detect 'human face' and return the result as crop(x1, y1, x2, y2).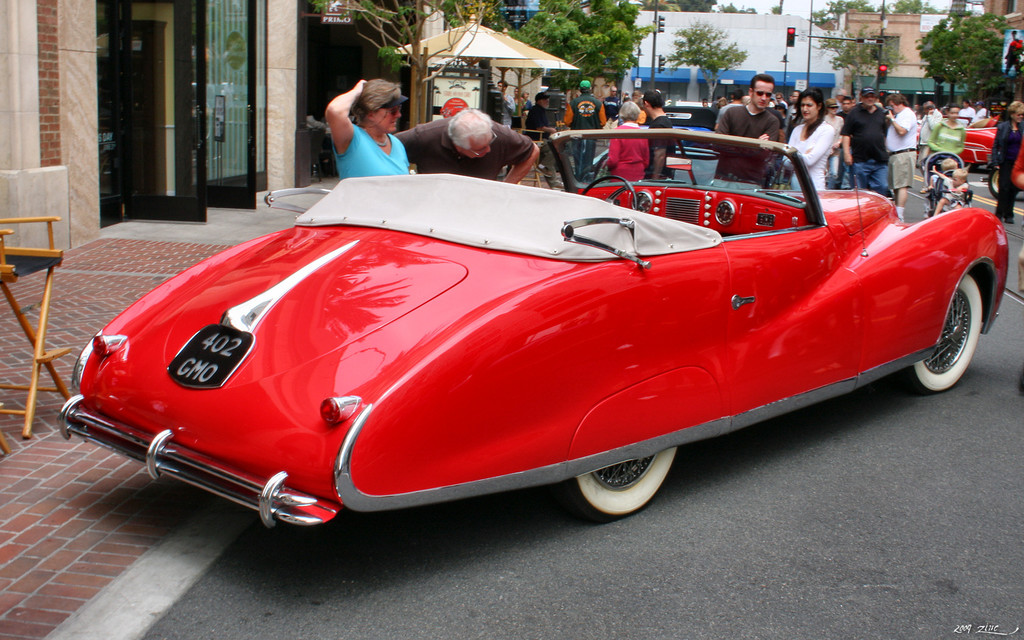
crop(1011, 108, 1023, 124).
